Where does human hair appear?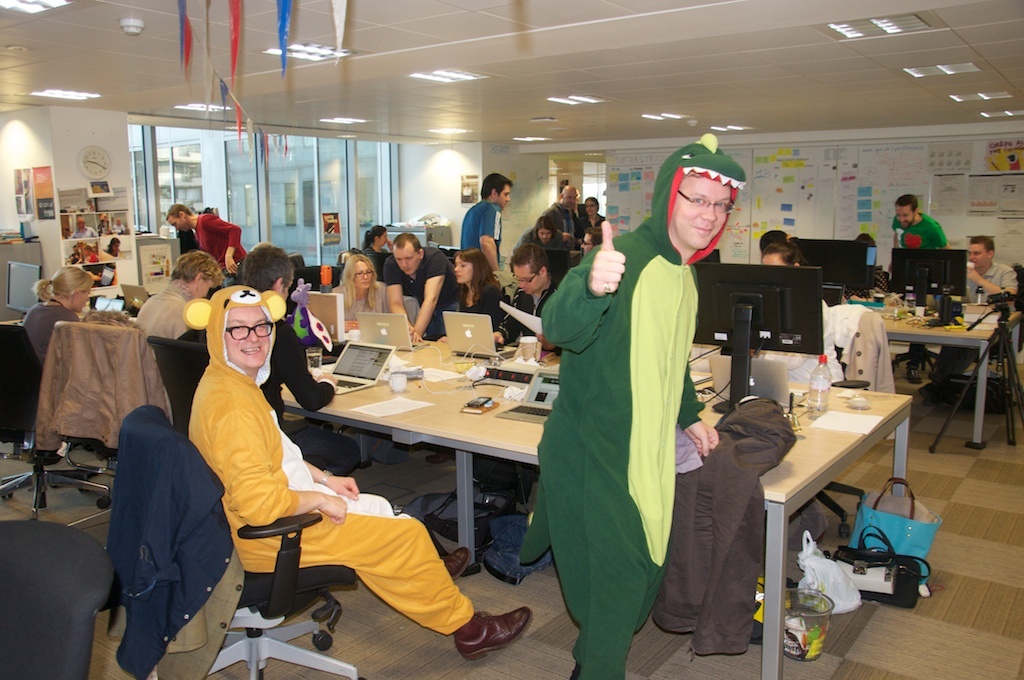
Appears at {"x1": 684, "y1": 168, "x2": 702, "y2": 181}.
